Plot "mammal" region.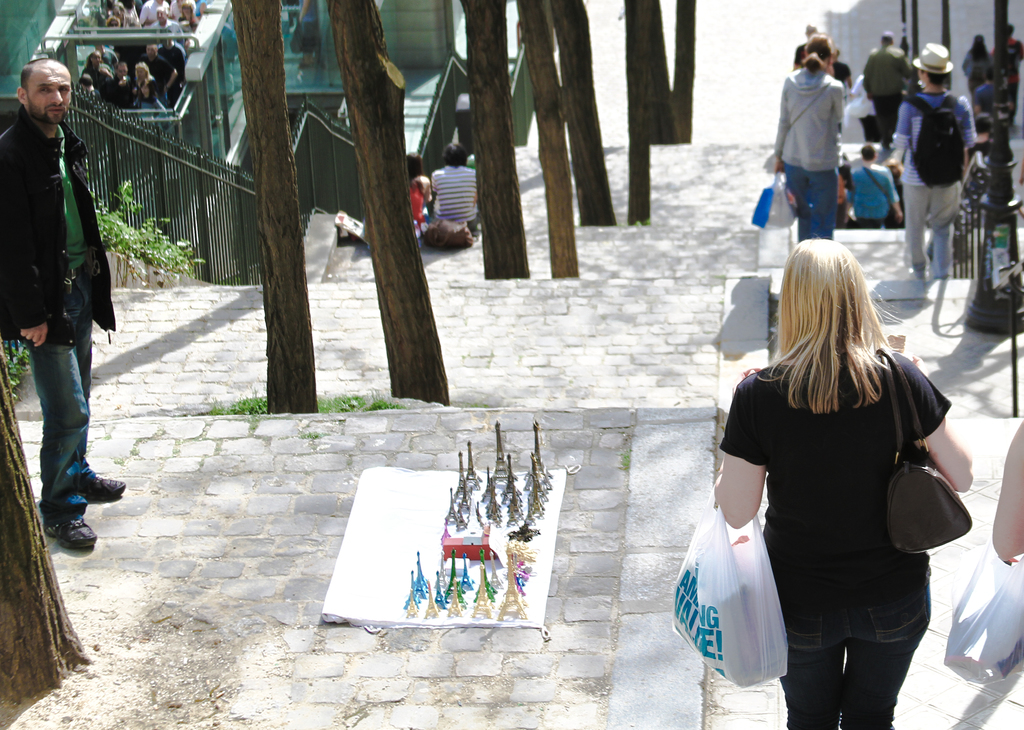
Plotted at [846, 142, 907, 225].
